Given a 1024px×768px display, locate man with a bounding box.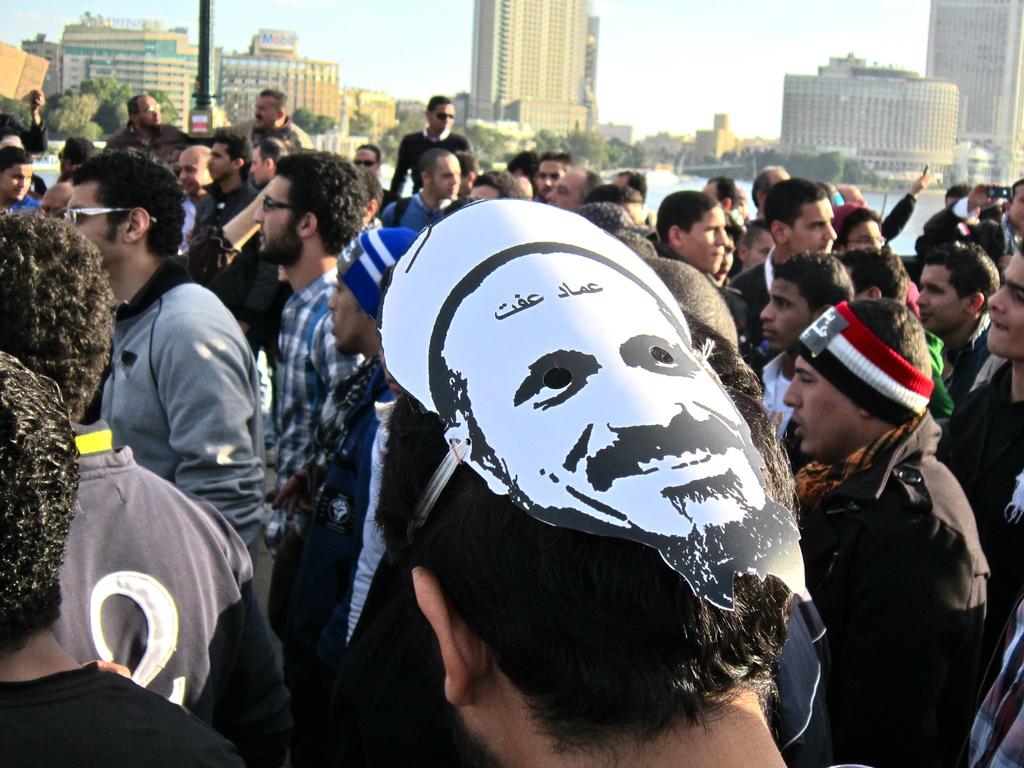
Located: [778,301,995,767].
